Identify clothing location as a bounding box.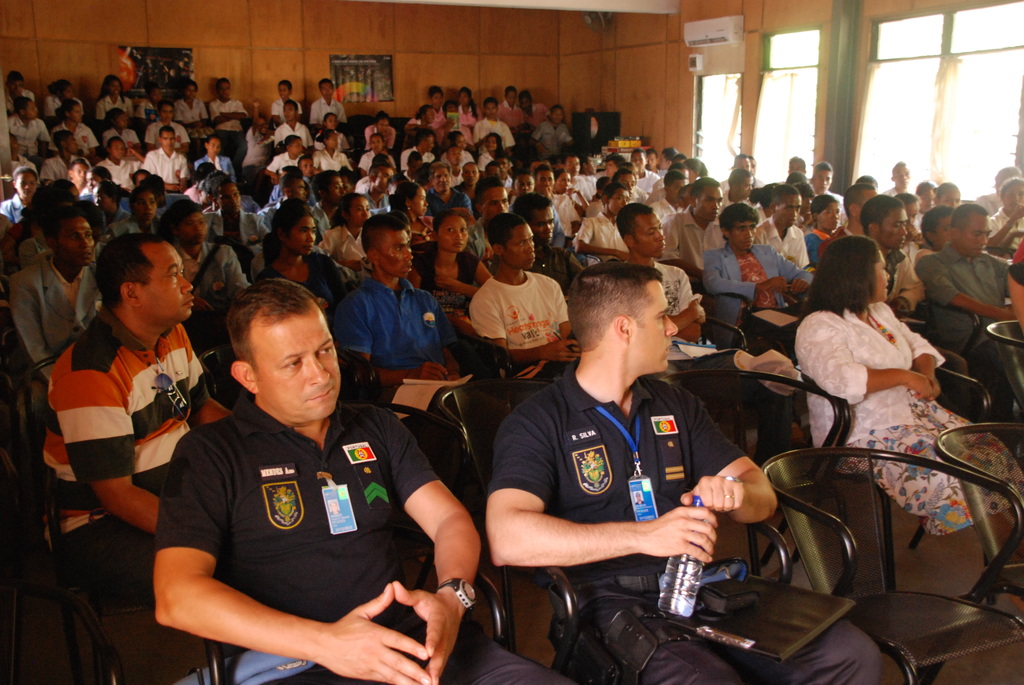
BBox(308, 202, 329, 230).
